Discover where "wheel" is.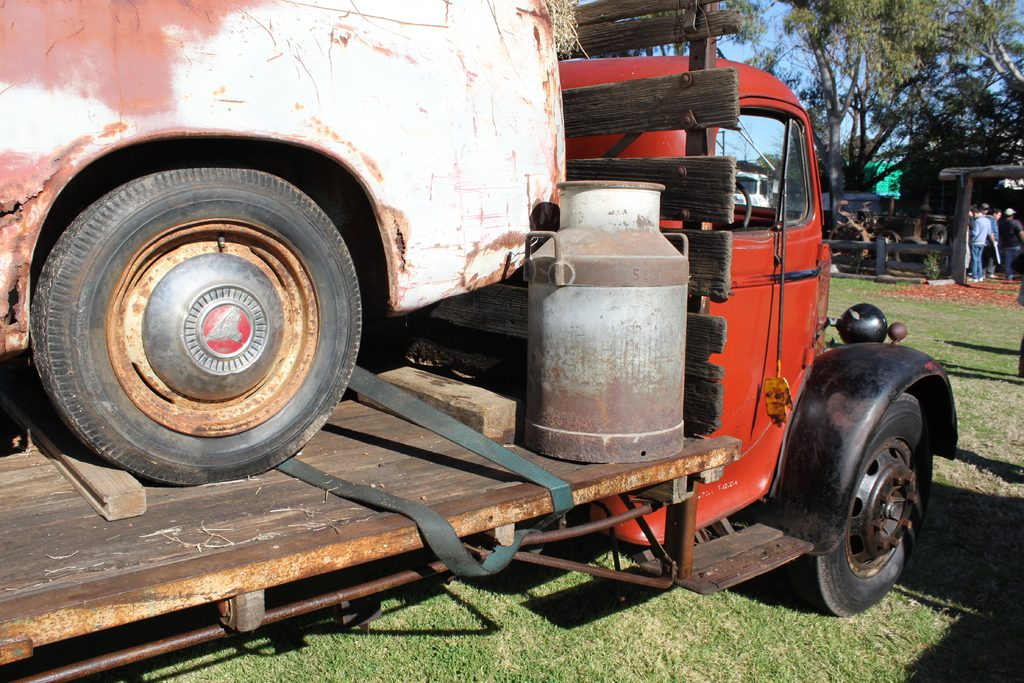
Discovered at bbox(3, 149, 385, 467).
